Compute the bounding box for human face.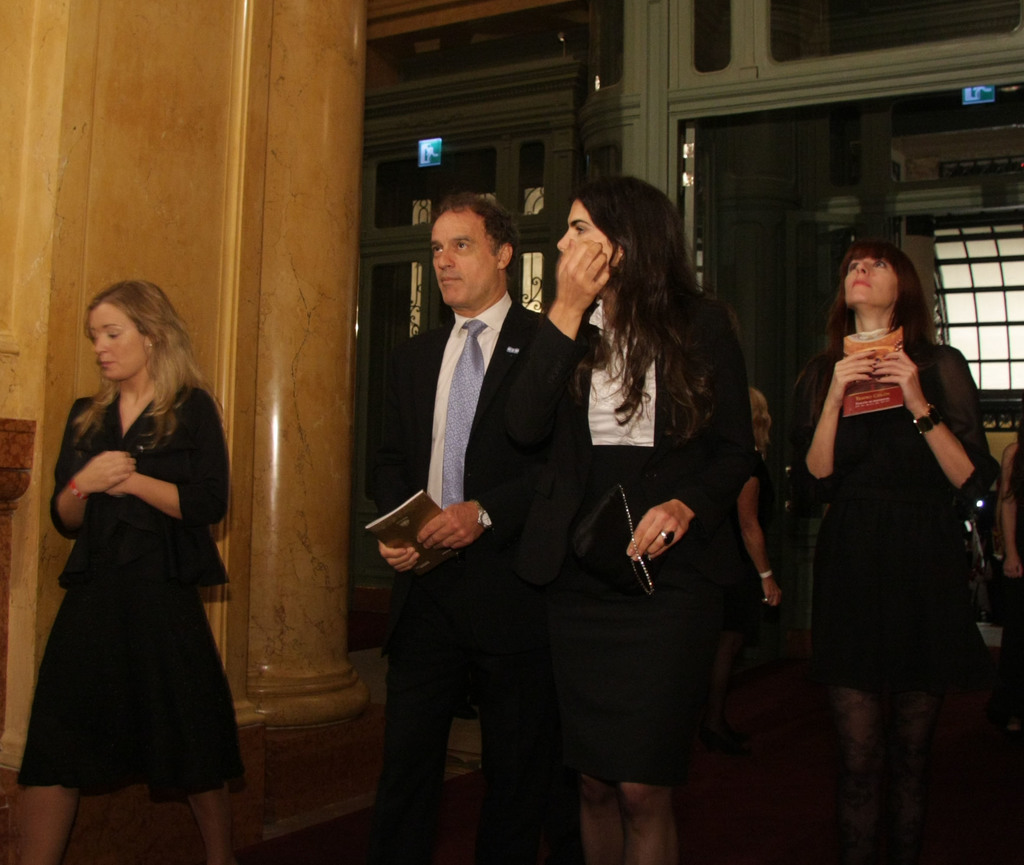
rect(558, 197, 616, 270).
